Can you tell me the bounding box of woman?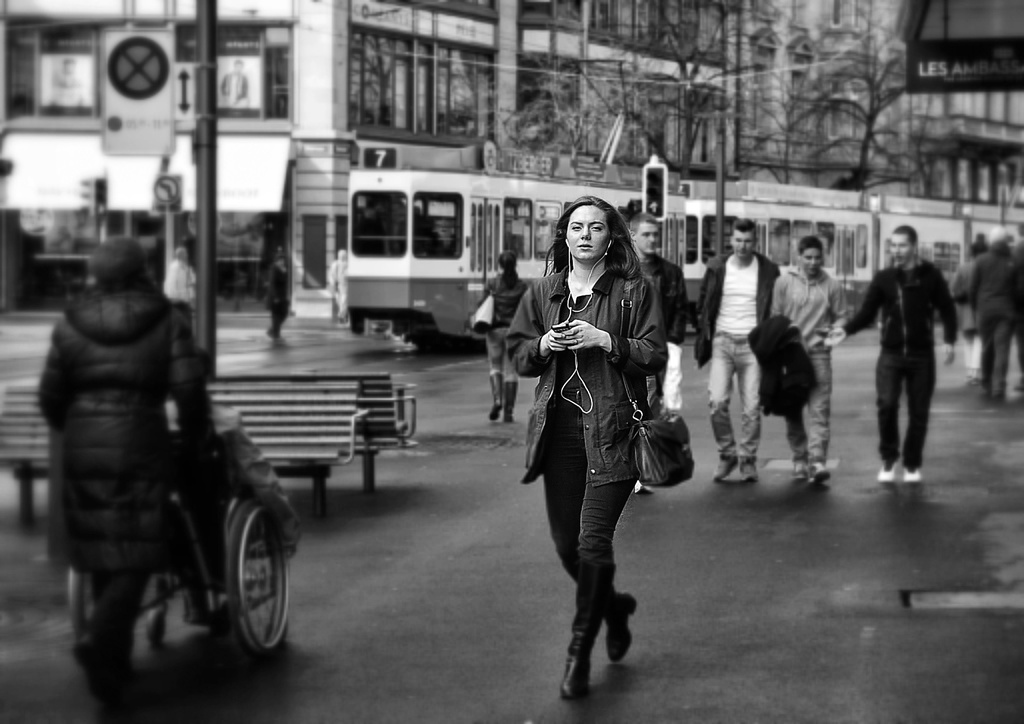
[507,184,667,700].
